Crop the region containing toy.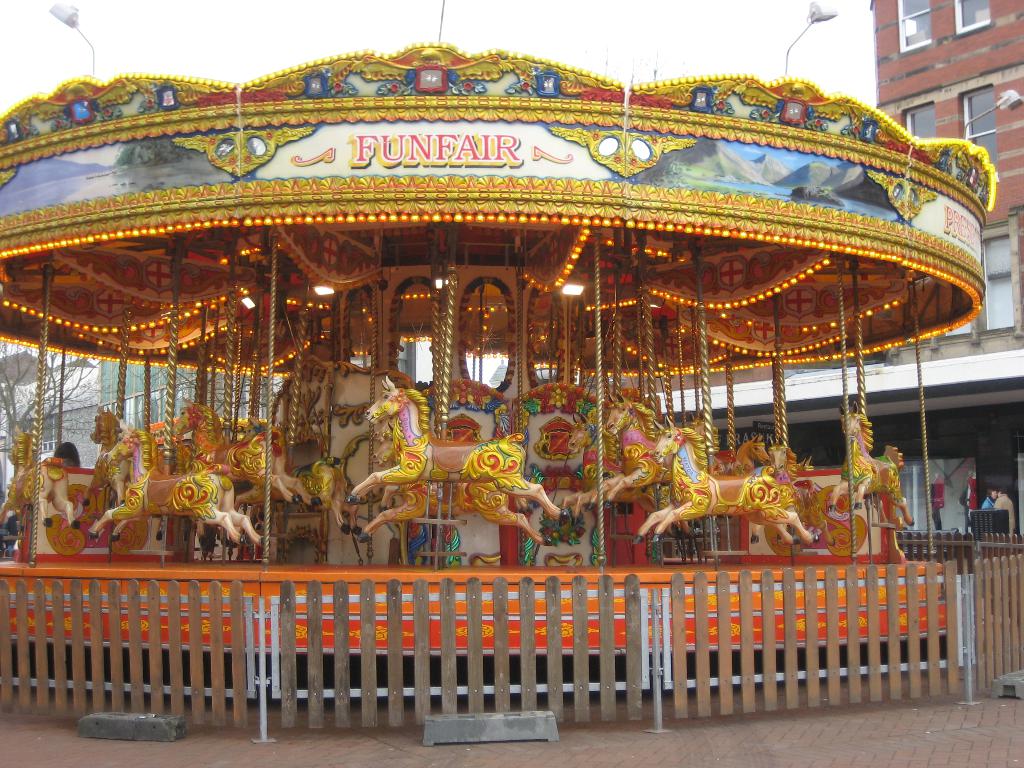
Crop region: pyautogui.locateOnScreen(825, 403, 912, 526).
